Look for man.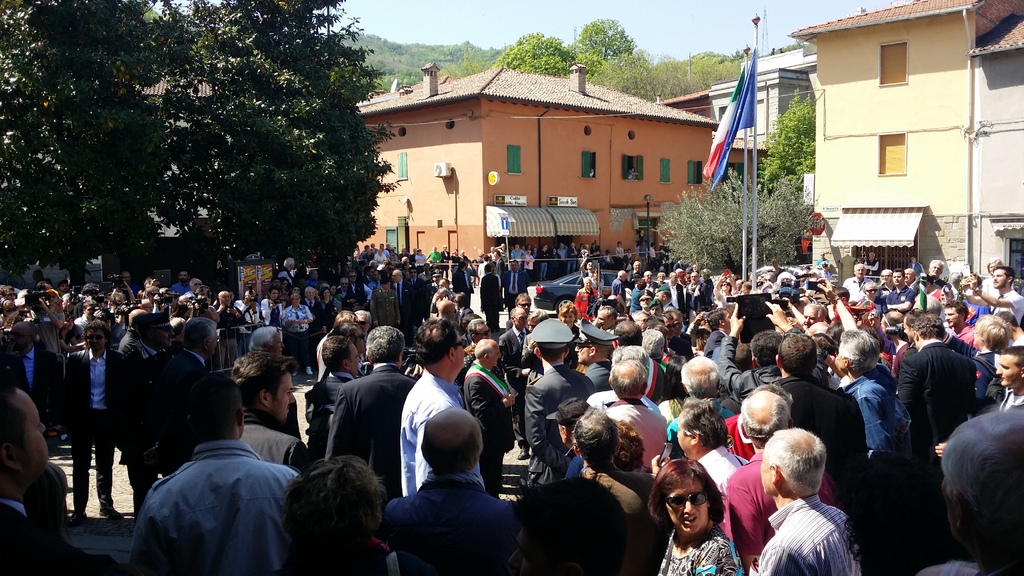
Found: 718/390/844/575.
